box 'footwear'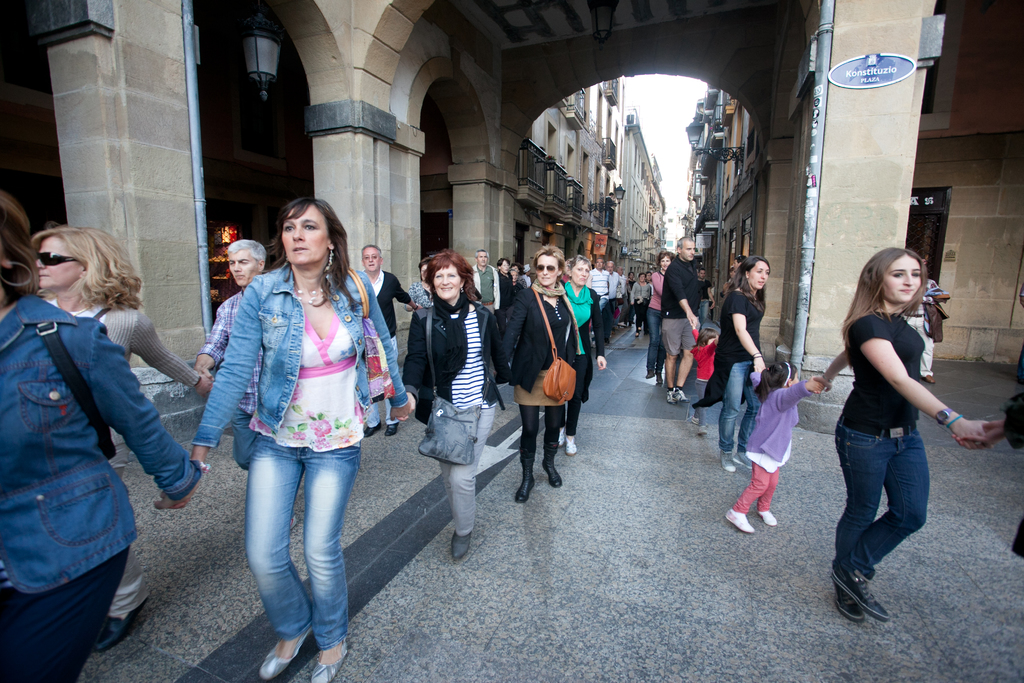
[left=364, top=424, right=379, bottom=442]
